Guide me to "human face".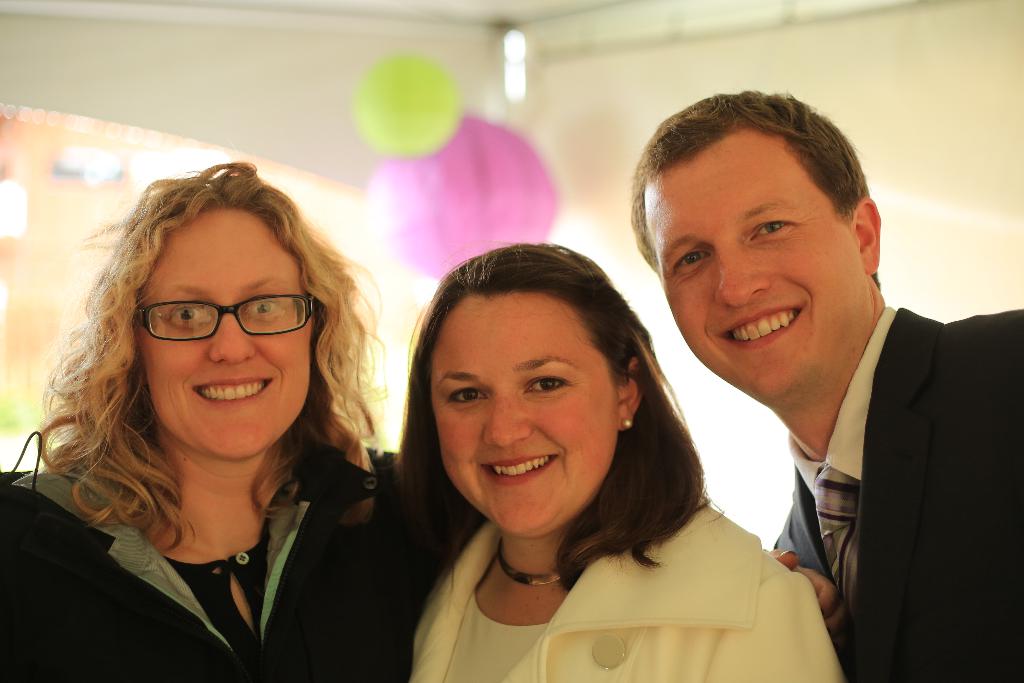
Guidance: {"left": 431, "top": 299, "right": 620, "bottom": 536}.
